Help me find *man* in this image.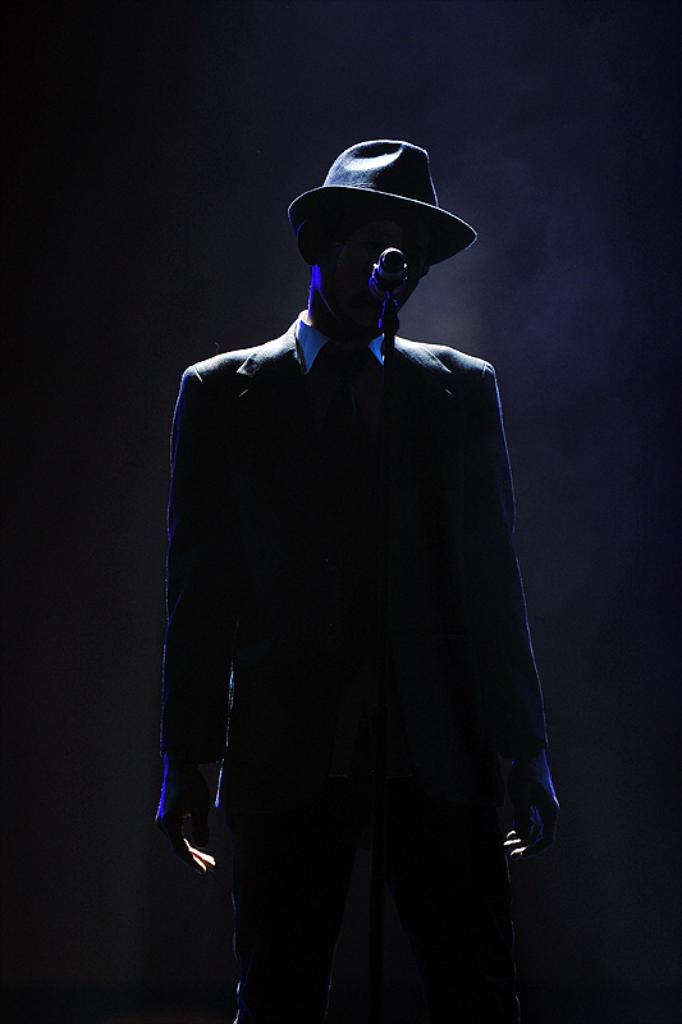
Found it: 133/104/568/1005.
